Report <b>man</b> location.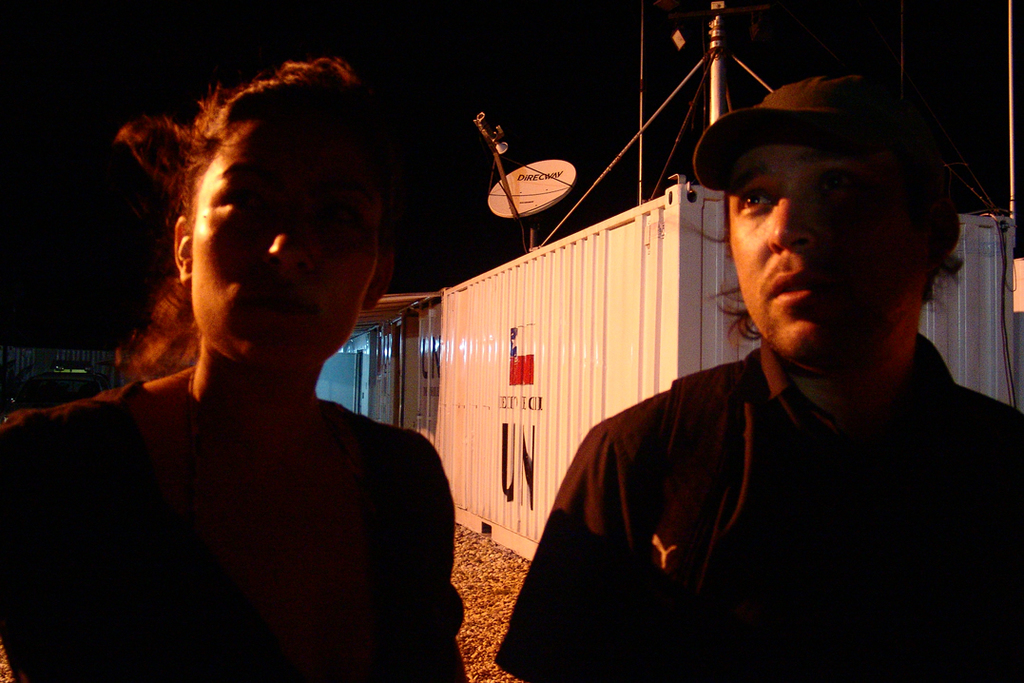
Report: box(513, 72, 992, 641).
